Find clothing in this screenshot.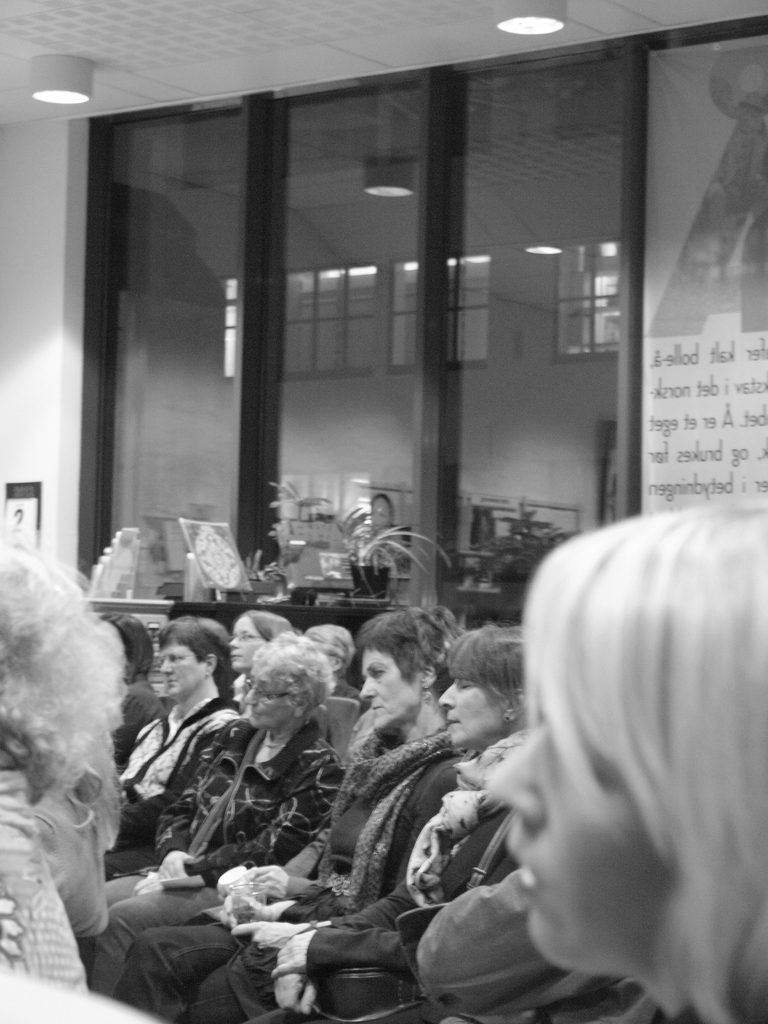
The bounding box for clothing is <bbox>110, 699, 467, 995</bbox>.
